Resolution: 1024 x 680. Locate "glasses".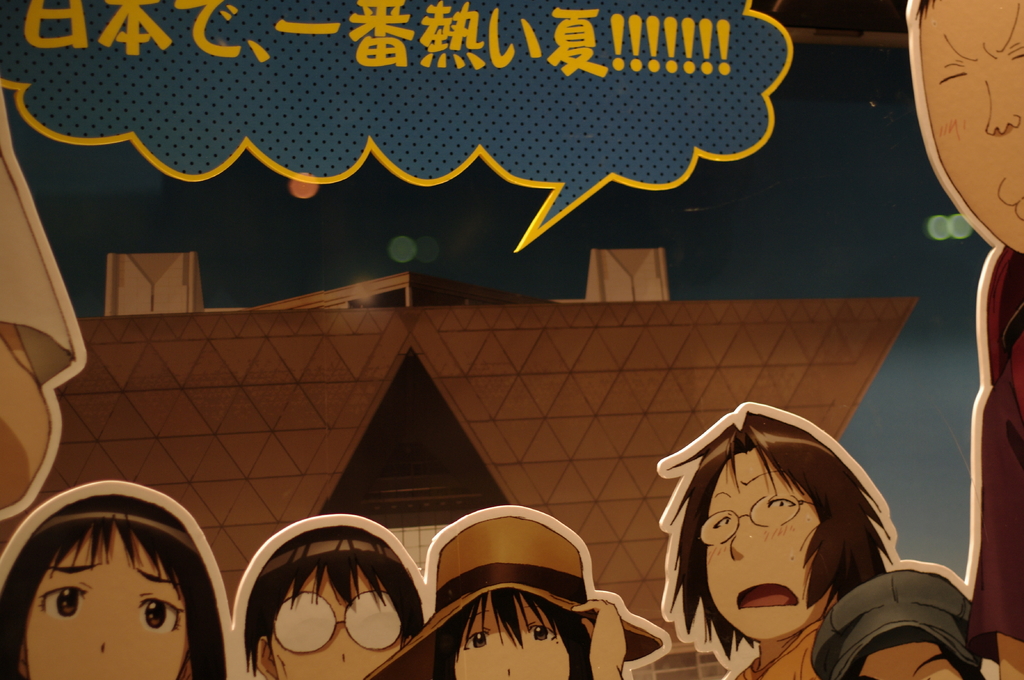
692:493:826:552.
